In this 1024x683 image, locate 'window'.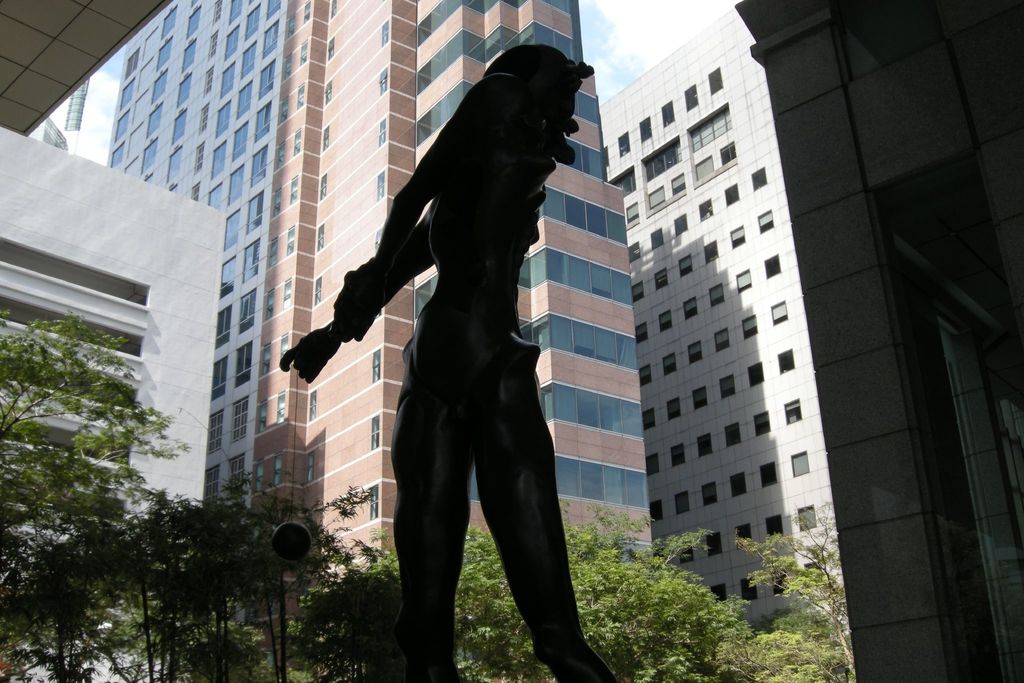
Bounding box: l=761, t=462, r=779, b=488.
